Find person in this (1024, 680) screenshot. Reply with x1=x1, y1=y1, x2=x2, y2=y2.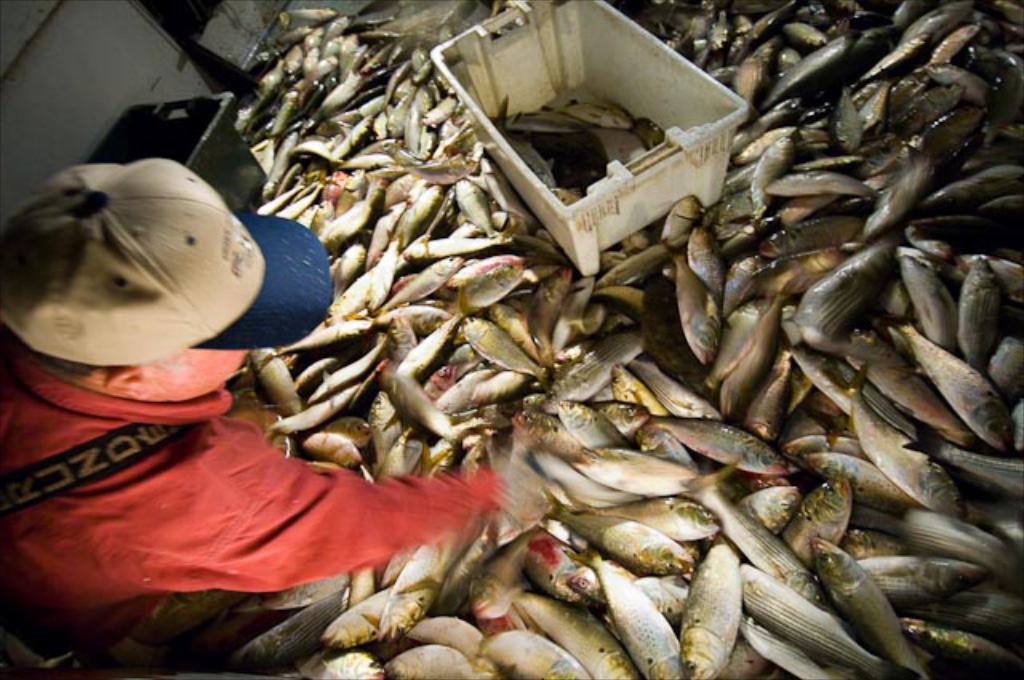
x1=0, y1=200, x2=485, y2=646.
